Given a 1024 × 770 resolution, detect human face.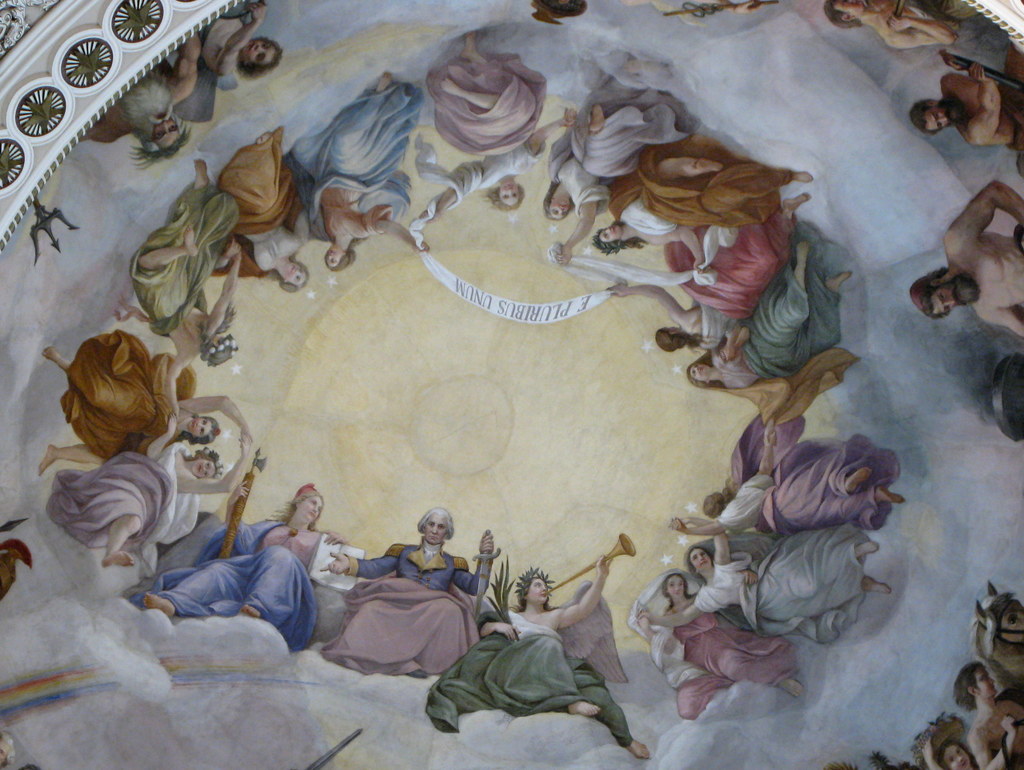
BBox(543, 196, 571, 220).
